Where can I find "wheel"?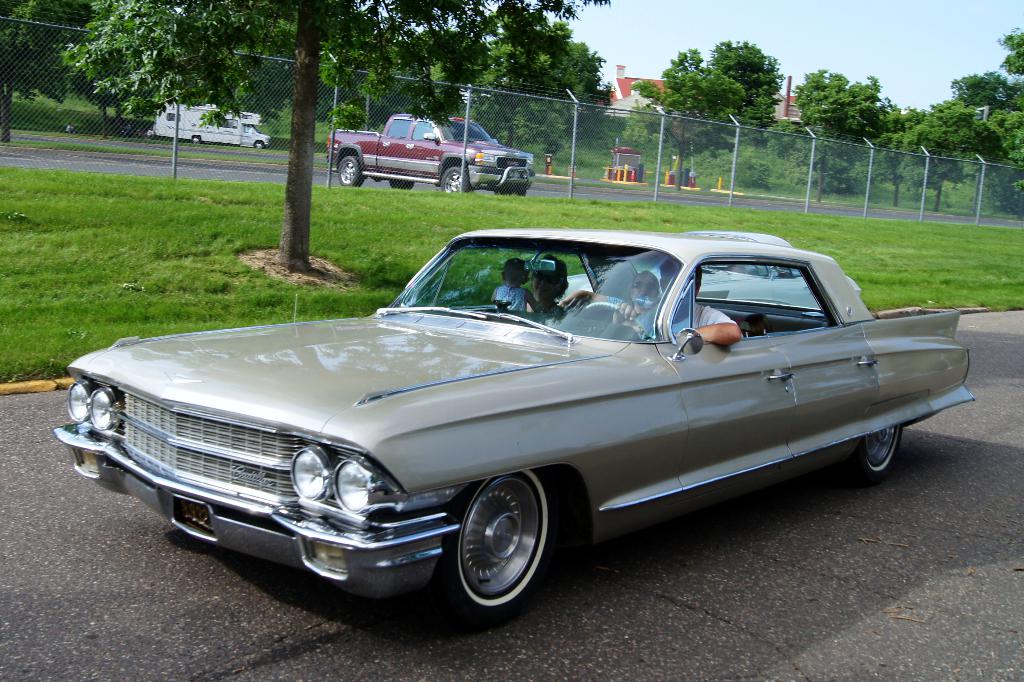
You can find it at 388/181/414/191.
